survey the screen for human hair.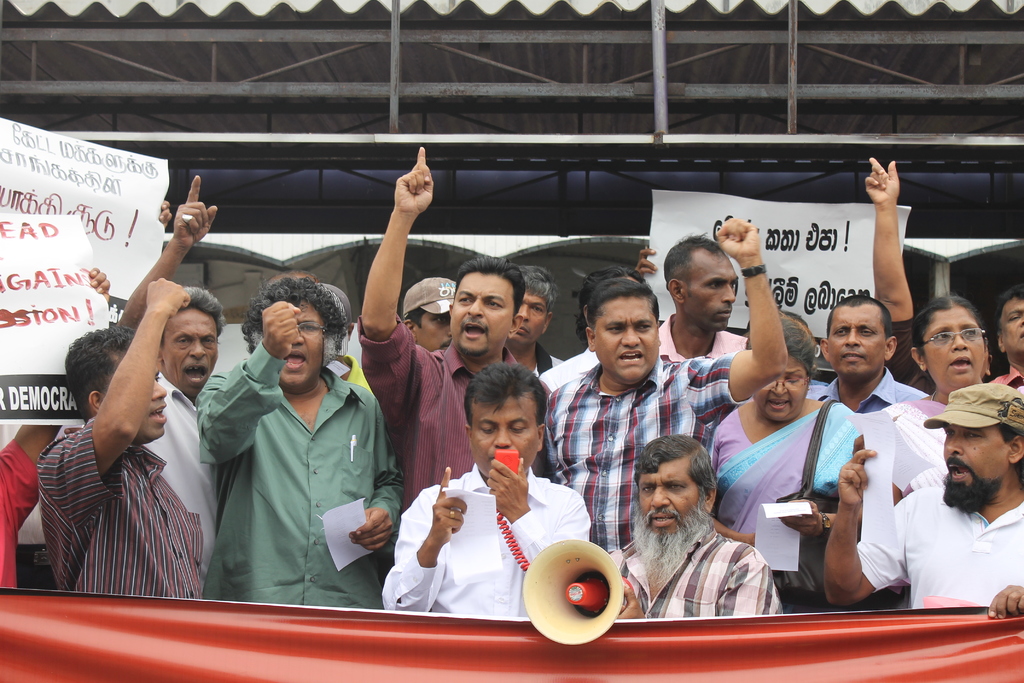
Survey found: bbox=(61, 324, 141, 428).
